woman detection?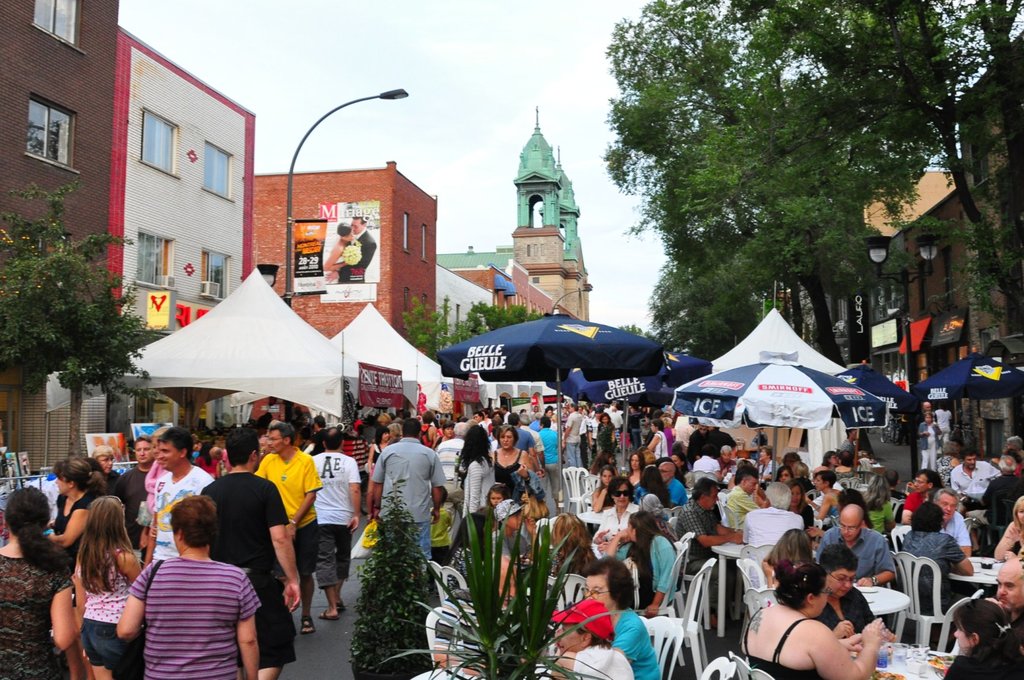
[548,513,597,625]
